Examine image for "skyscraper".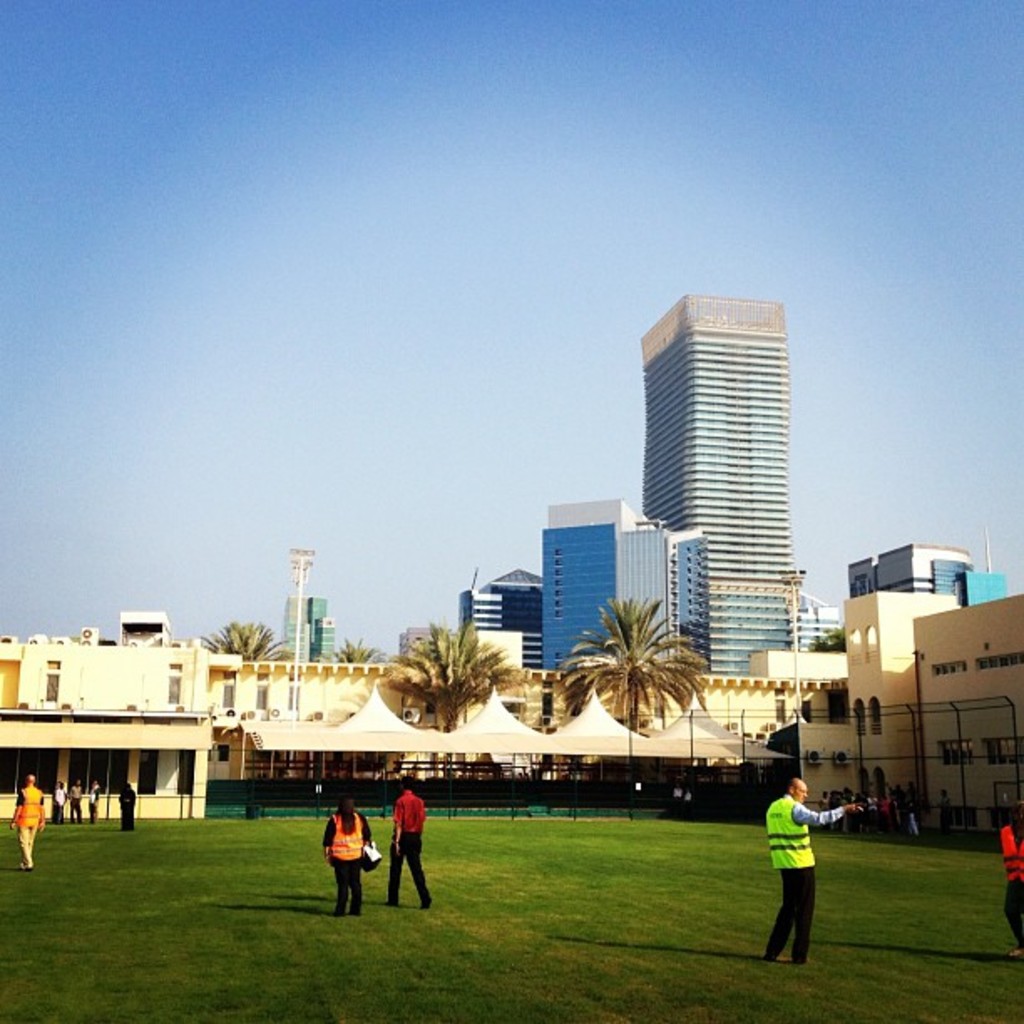
Examination result: l=582, t=274, r=798, b=644.
